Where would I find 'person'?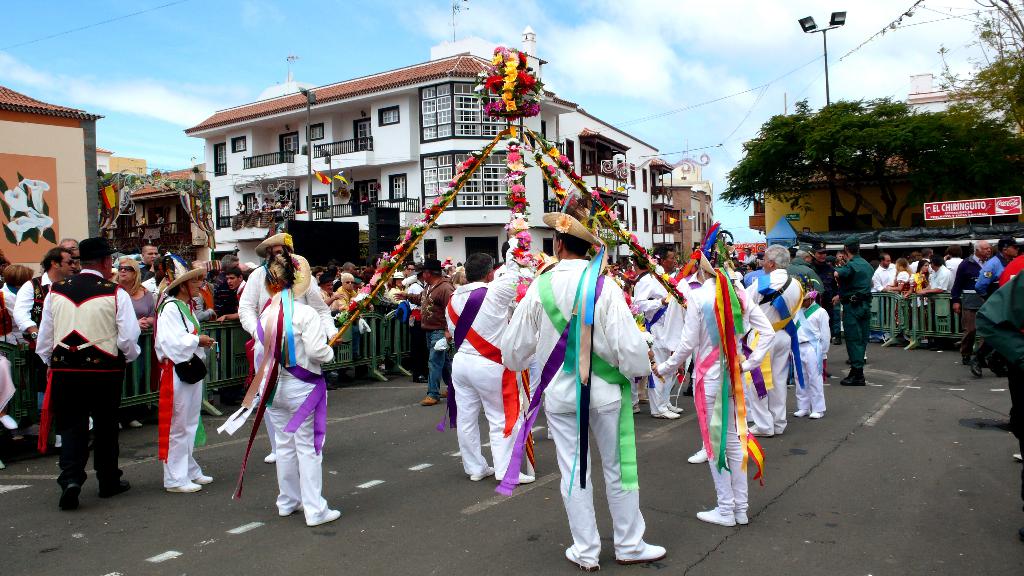
At locate(0, 263, 31, 443).
